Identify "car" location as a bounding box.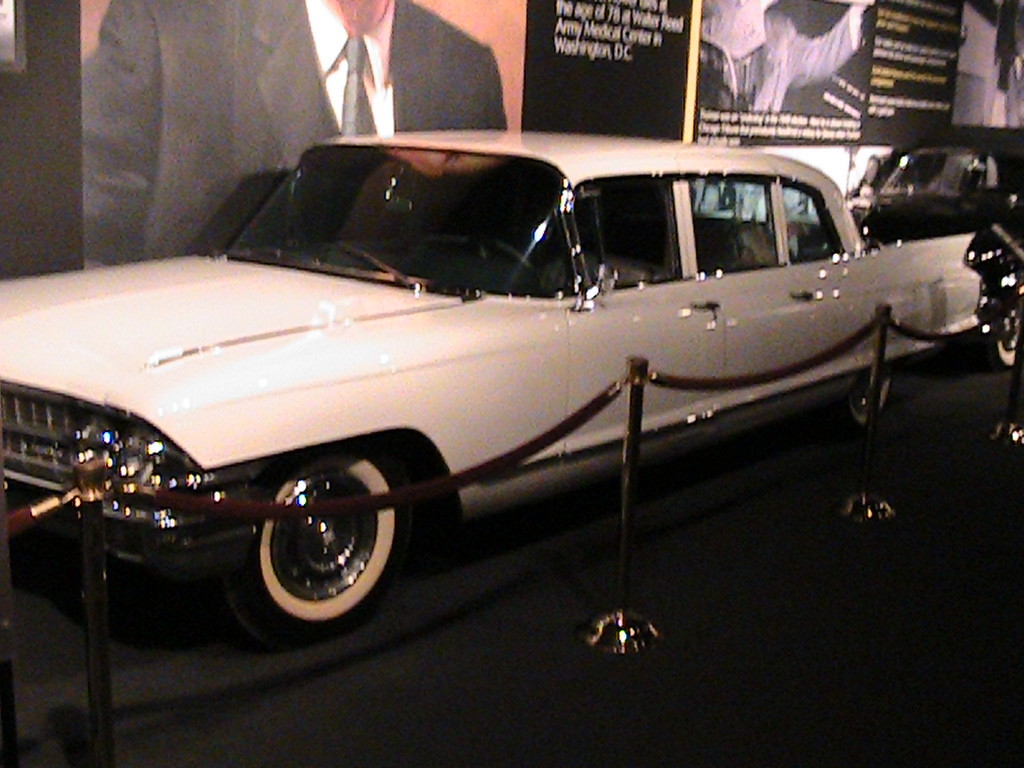
847/122/1023/242.
